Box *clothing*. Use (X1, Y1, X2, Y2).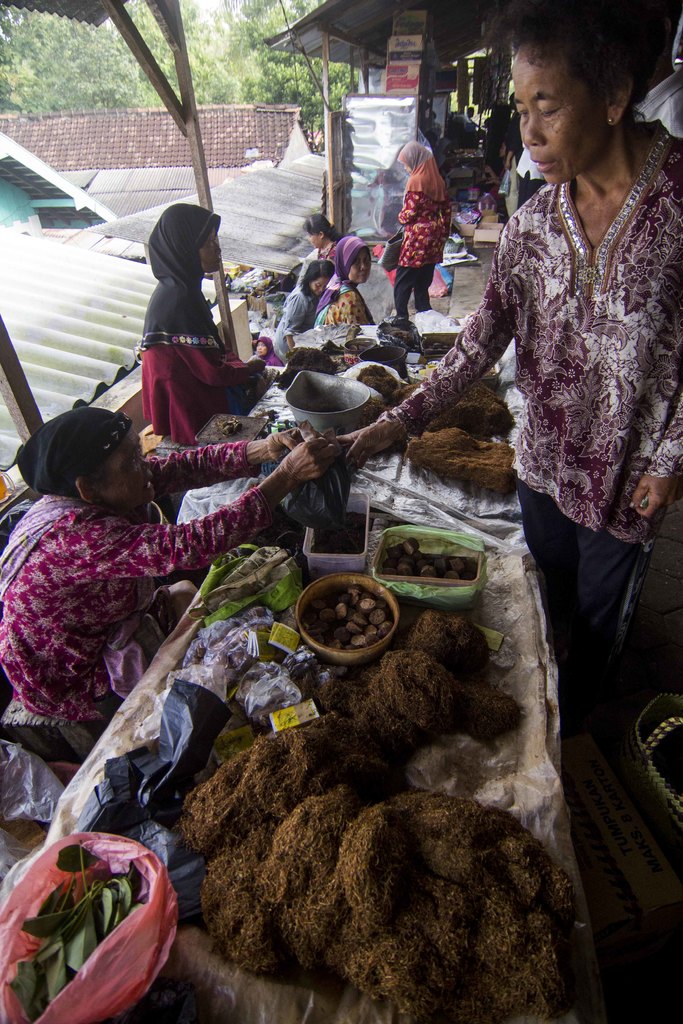
(274, 276, 316, 337).
